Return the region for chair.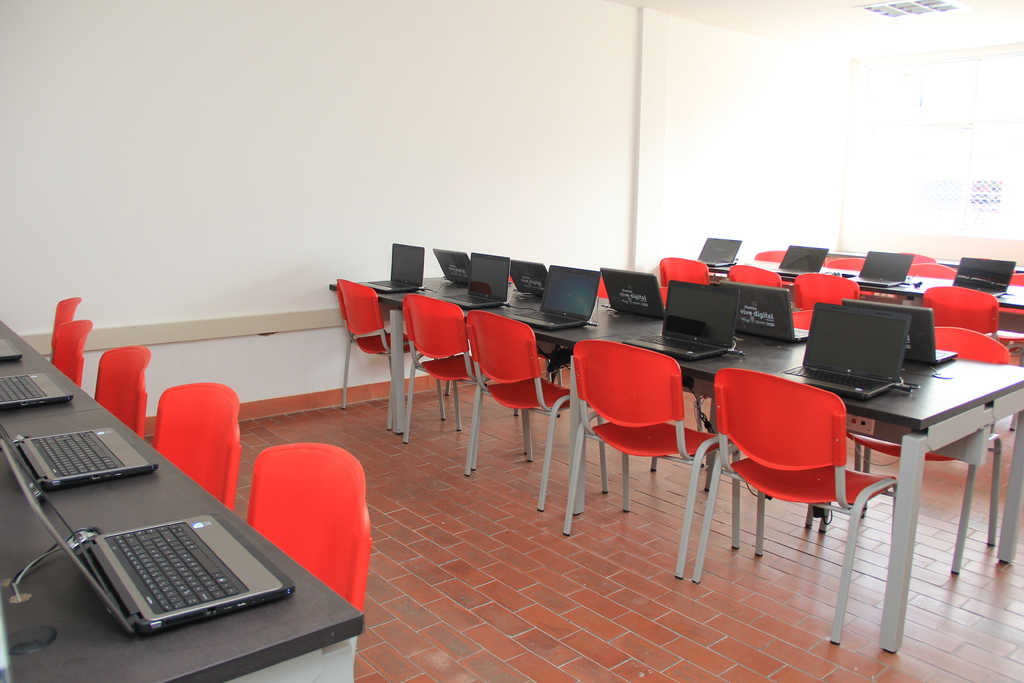
[829,254,866,272].
